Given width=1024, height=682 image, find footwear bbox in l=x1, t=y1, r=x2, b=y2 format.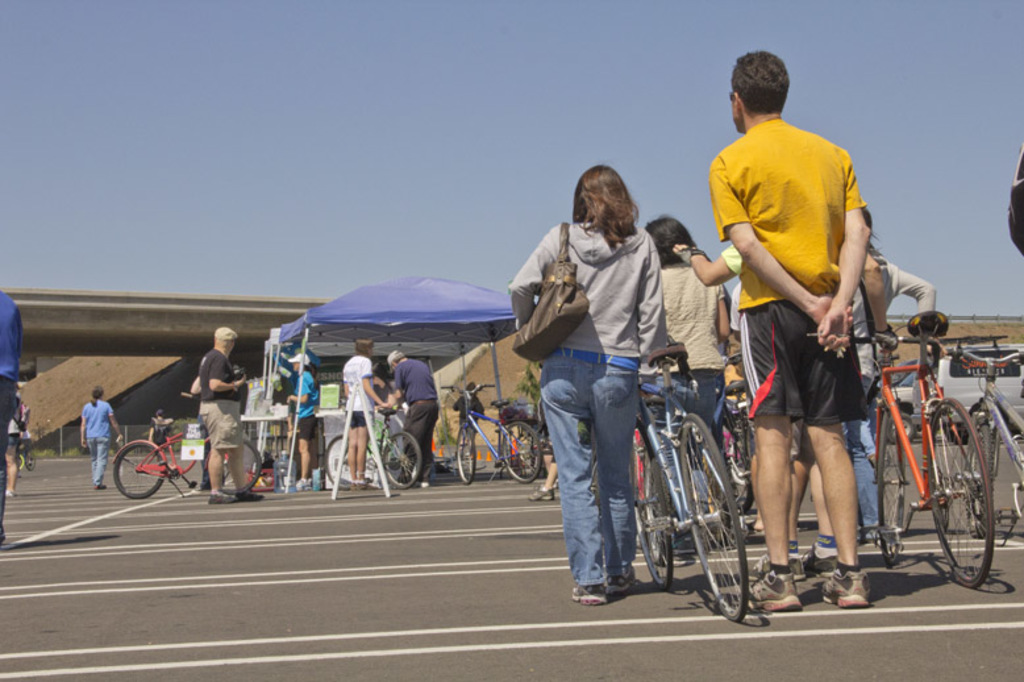
l=740, t=569, r=803, b=614.
